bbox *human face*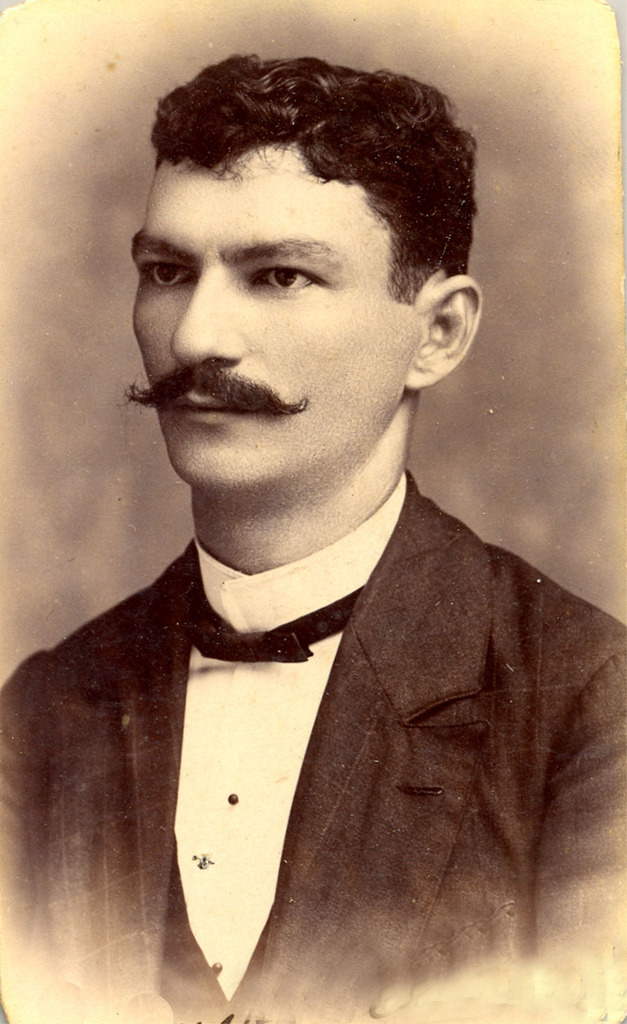
131, 100, 442, 501
